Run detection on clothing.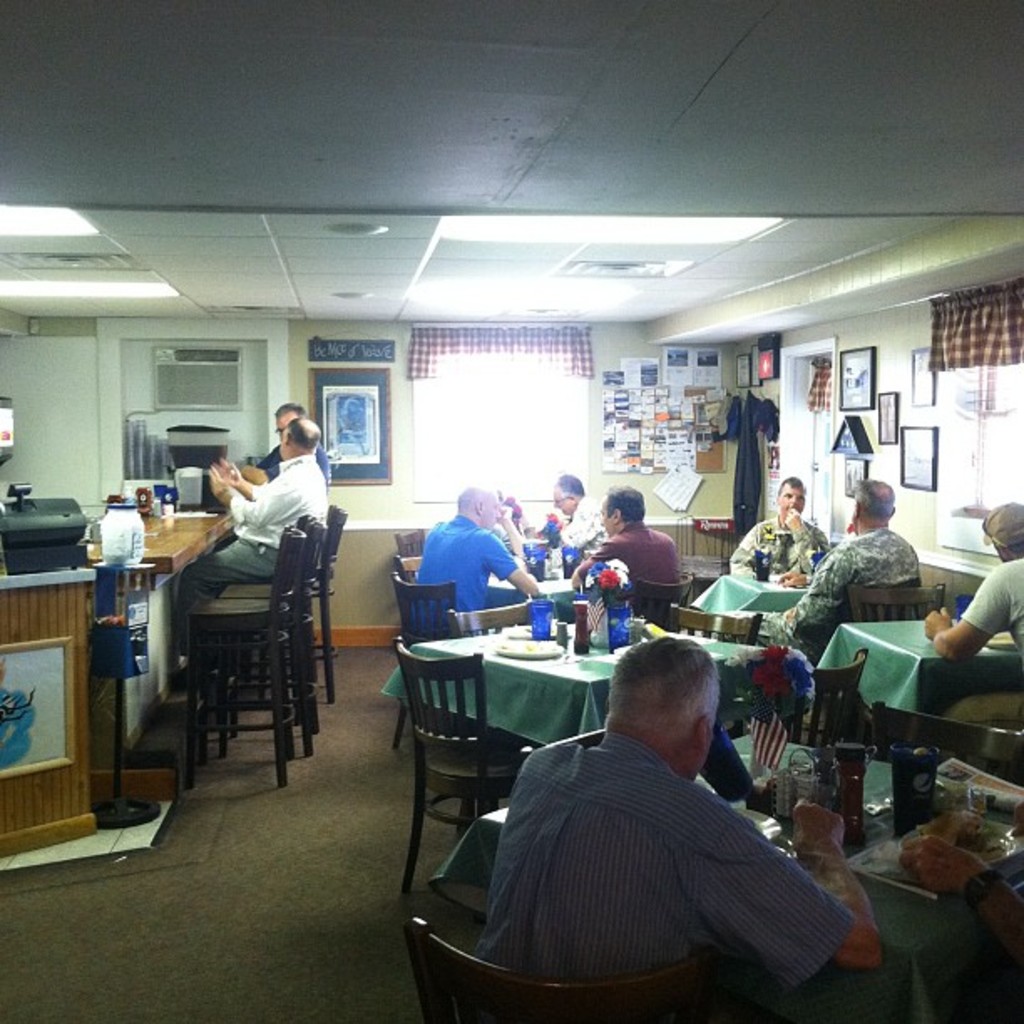
Result: locate(470, 719, 863, 1021).
